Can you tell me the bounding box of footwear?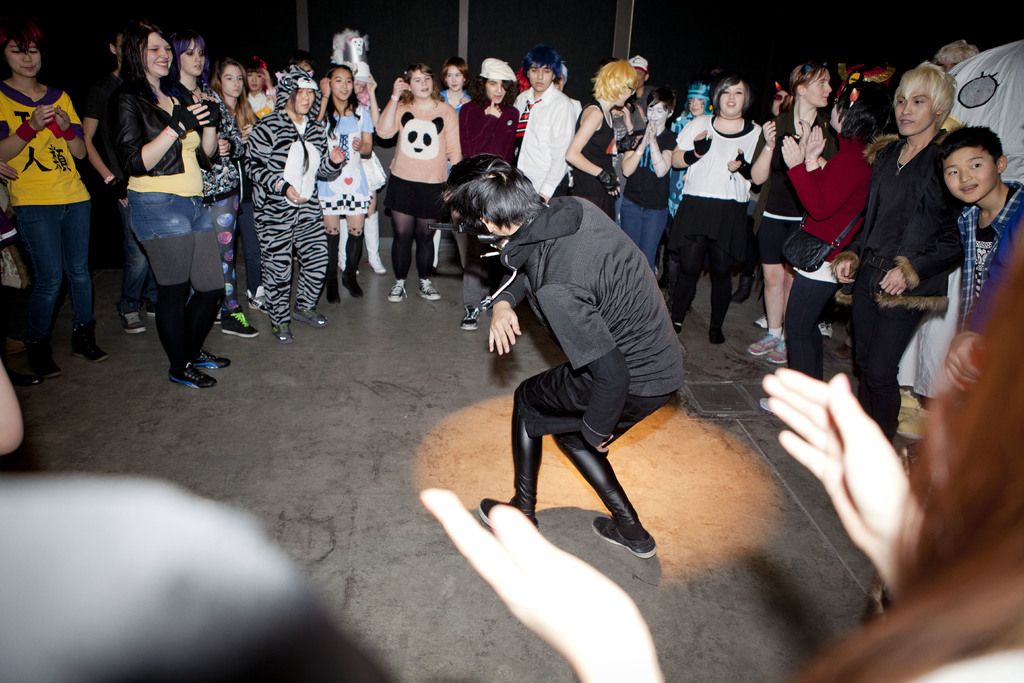
left=291, top=308, right=328, bottom=325.
